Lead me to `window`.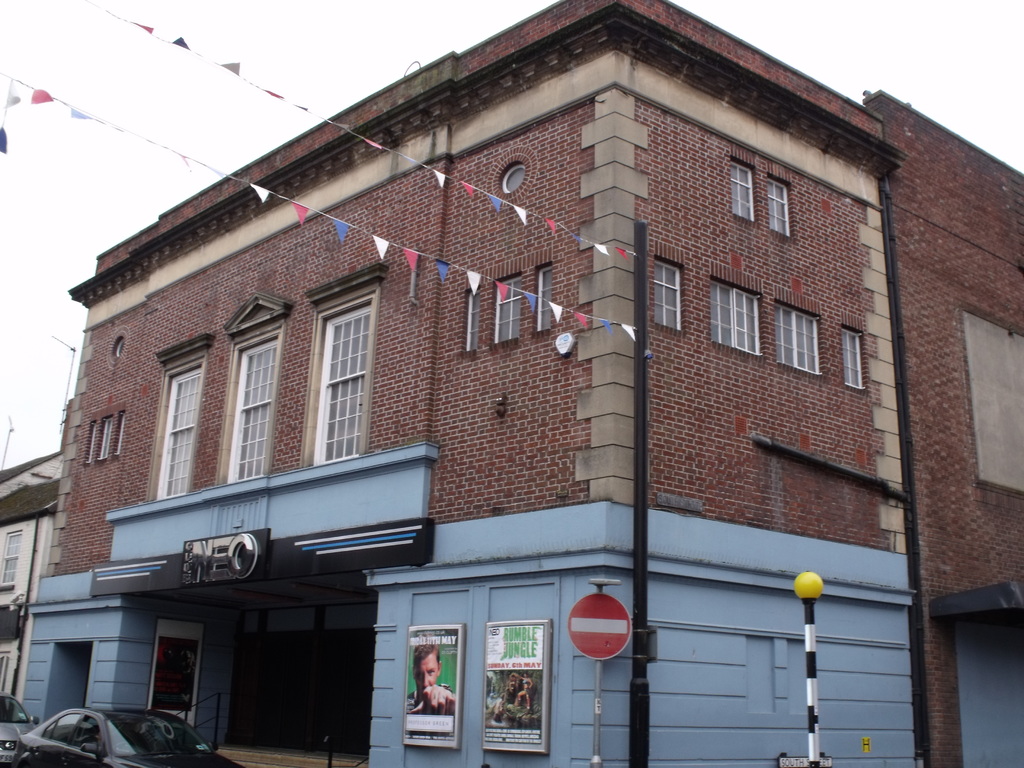
Lead to bbox=[728, 161, 753, 223].
